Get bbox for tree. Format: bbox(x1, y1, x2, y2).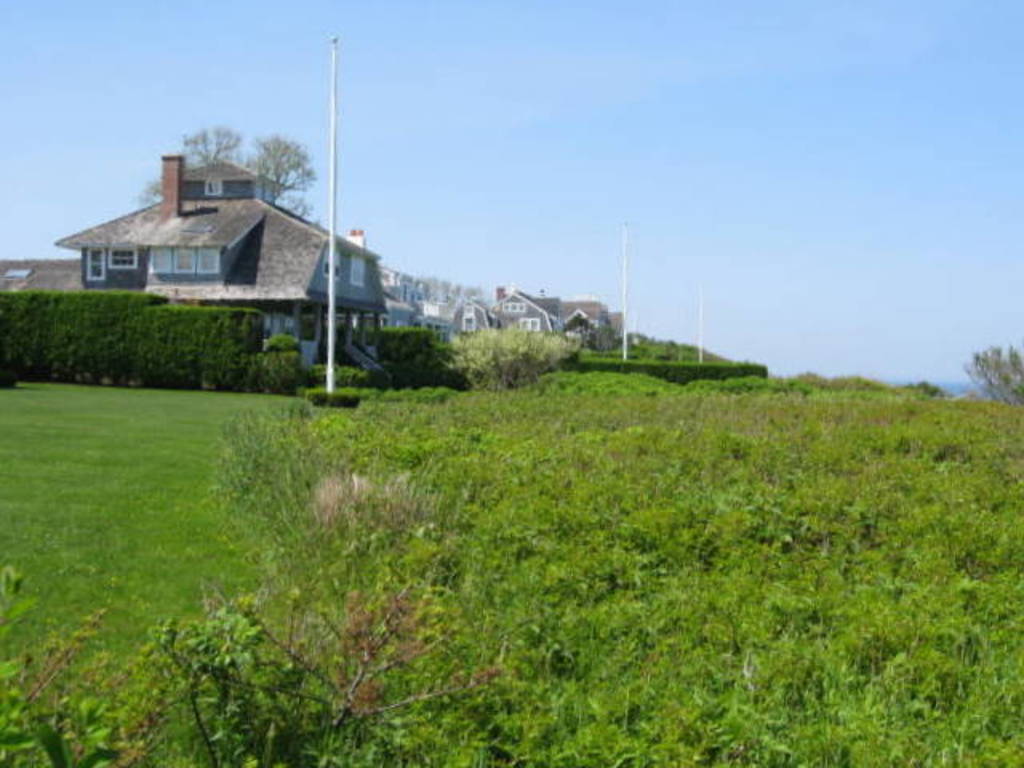
bbox(446, 310, 590, 400).
